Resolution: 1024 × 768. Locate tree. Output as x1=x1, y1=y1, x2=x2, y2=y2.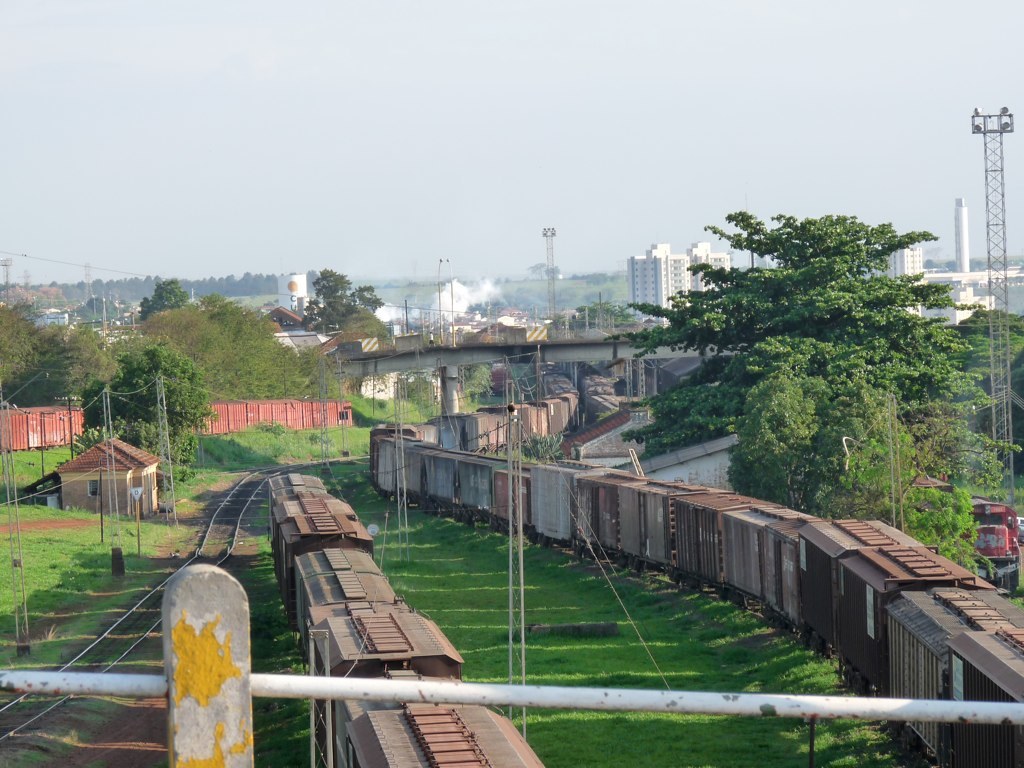
x1=309, y1=273, x2=386, y2=346.
